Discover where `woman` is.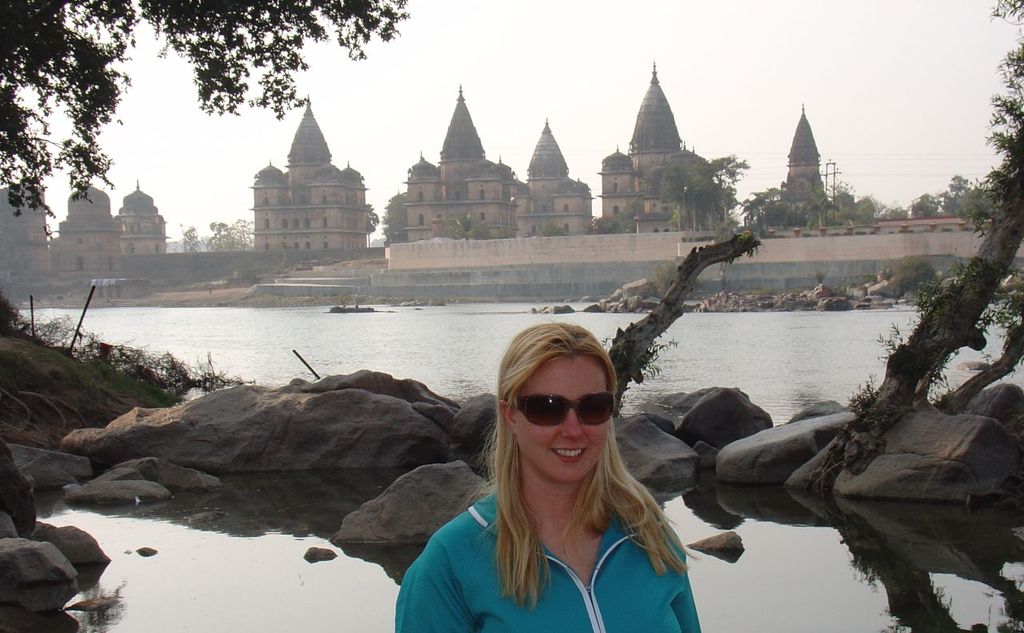
Discovered at (left=402, top=311, right=698, bottom=632).
